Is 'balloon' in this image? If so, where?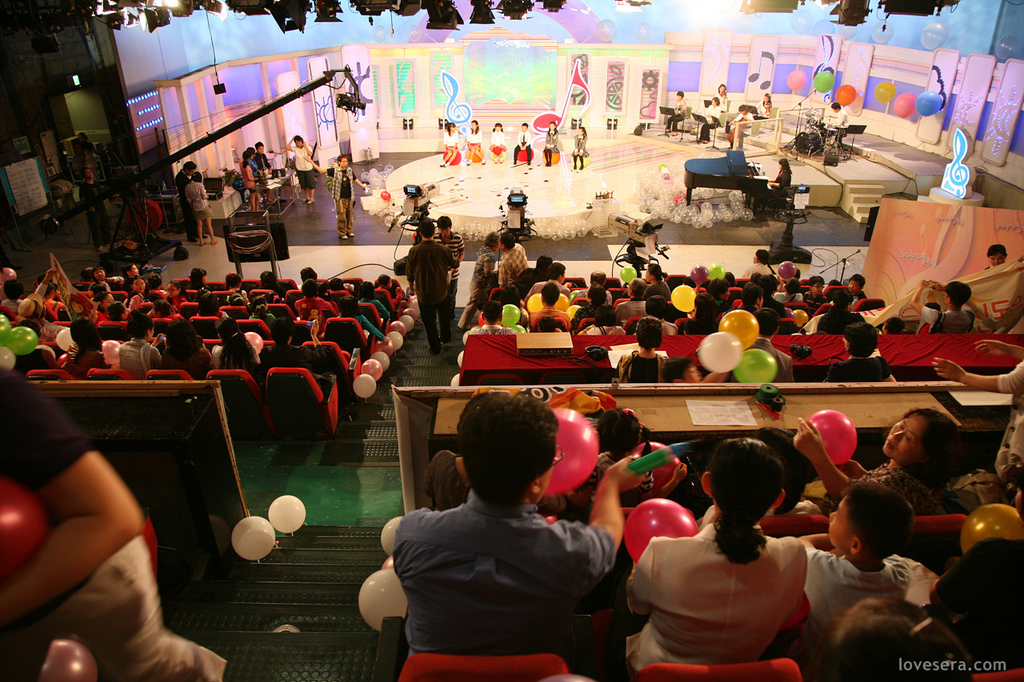
Yes, at left=834, top=81, right=858, bottom=107.
